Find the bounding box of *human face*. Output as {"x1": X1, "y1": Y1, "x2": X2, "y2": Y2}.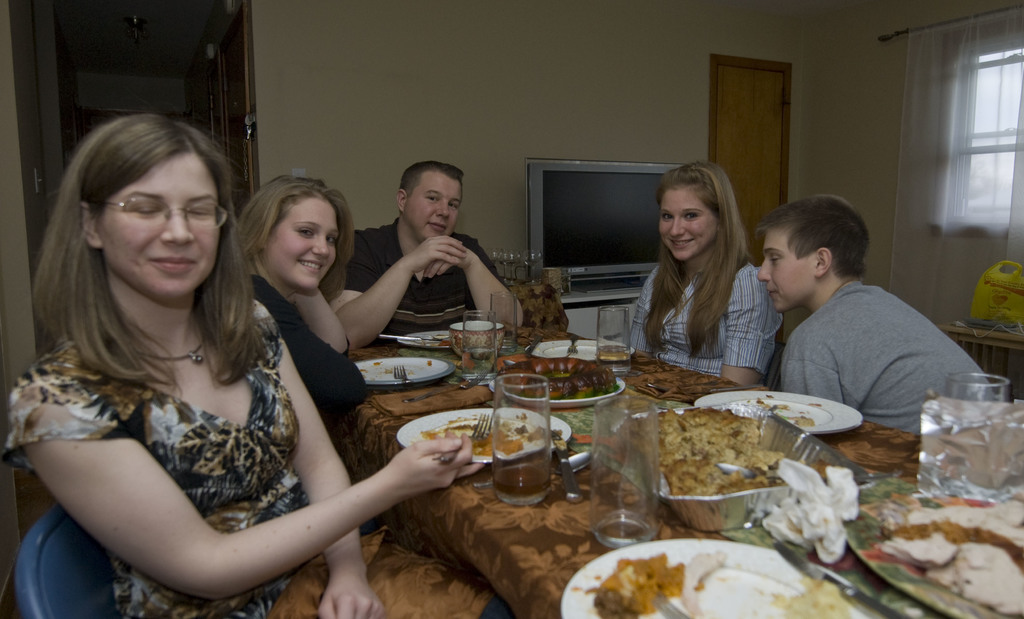
{"x1": 755, "y1": 233, "x2": 816, "y2": 312}.
